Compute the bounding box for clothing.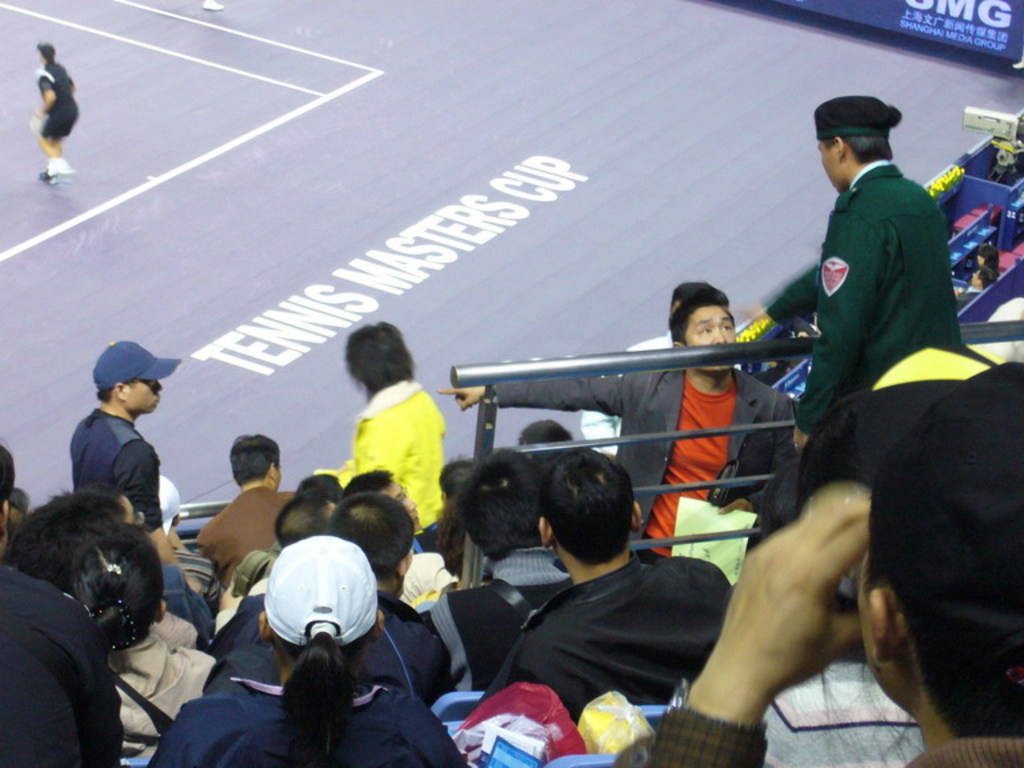
Rect(207, 487, 299, 587).
